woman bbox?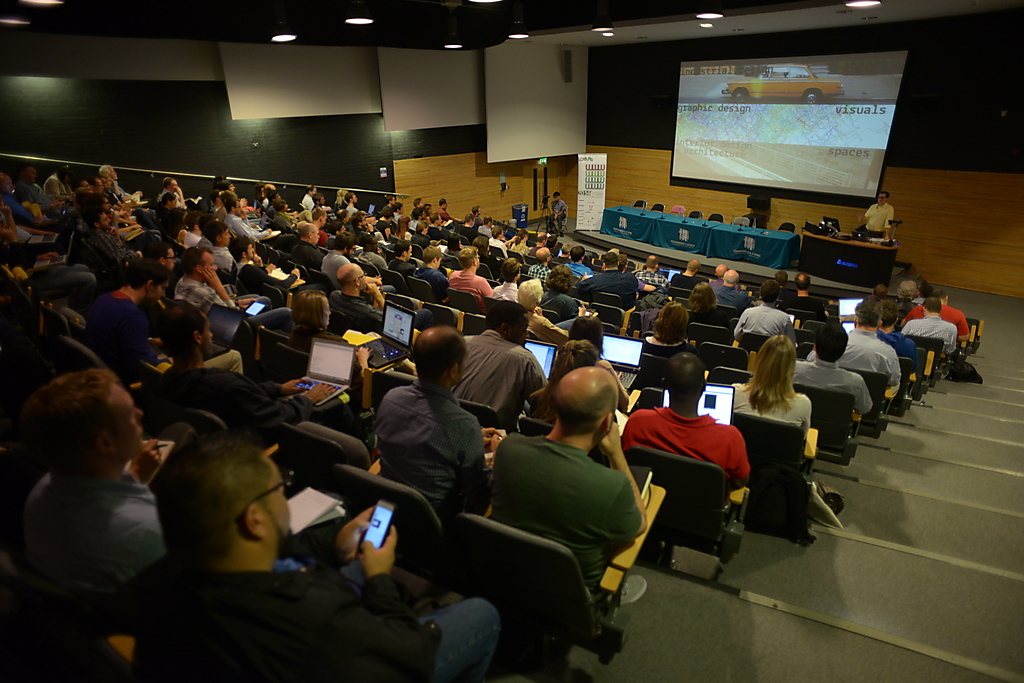
[510,227,533,260]
